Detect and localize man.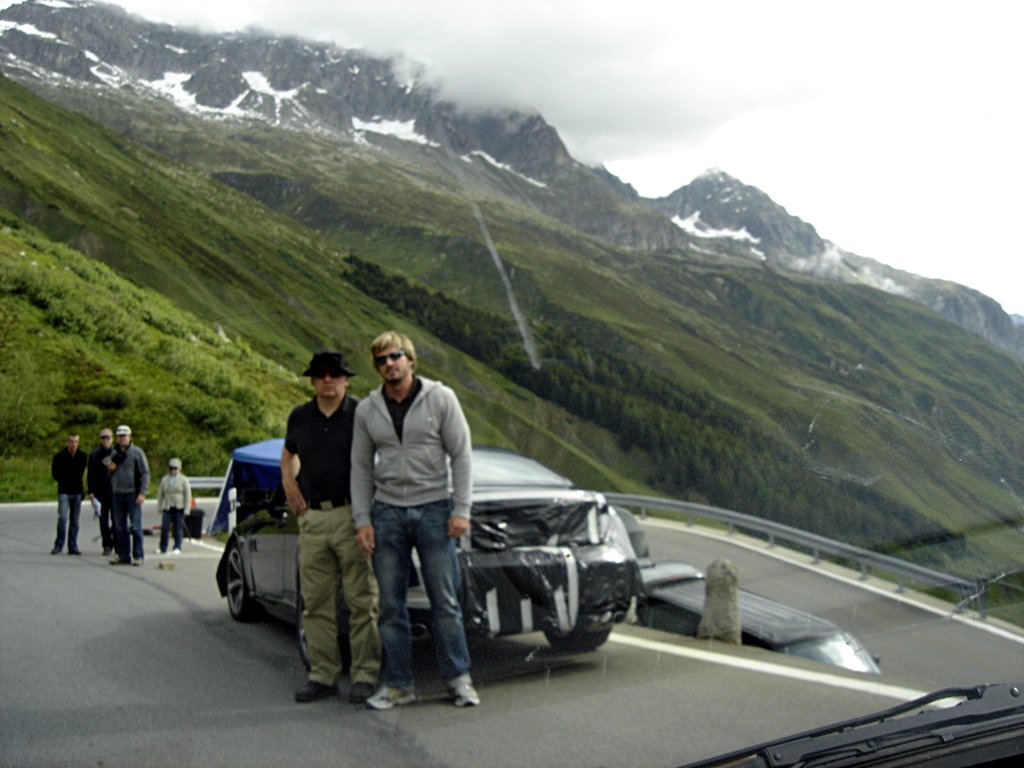
Localized at l=102, t=424, r=153, b=565.
